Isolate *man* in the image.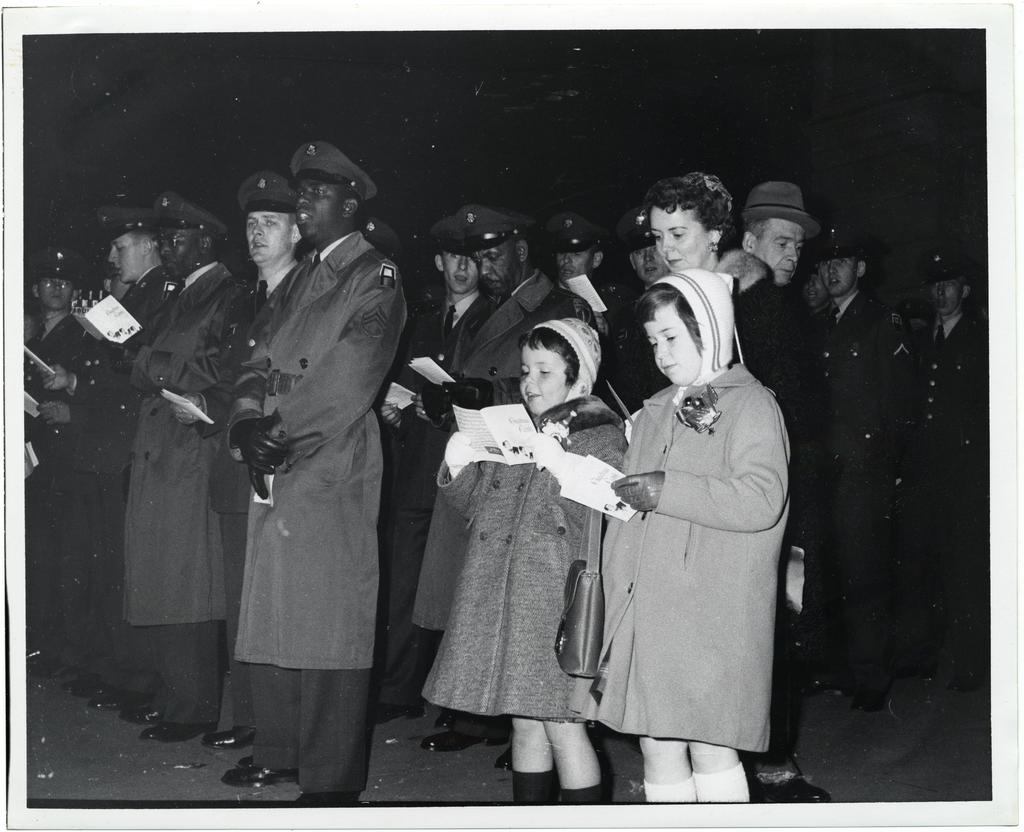
Isolated region: box=[370, 211, 493, 719].
